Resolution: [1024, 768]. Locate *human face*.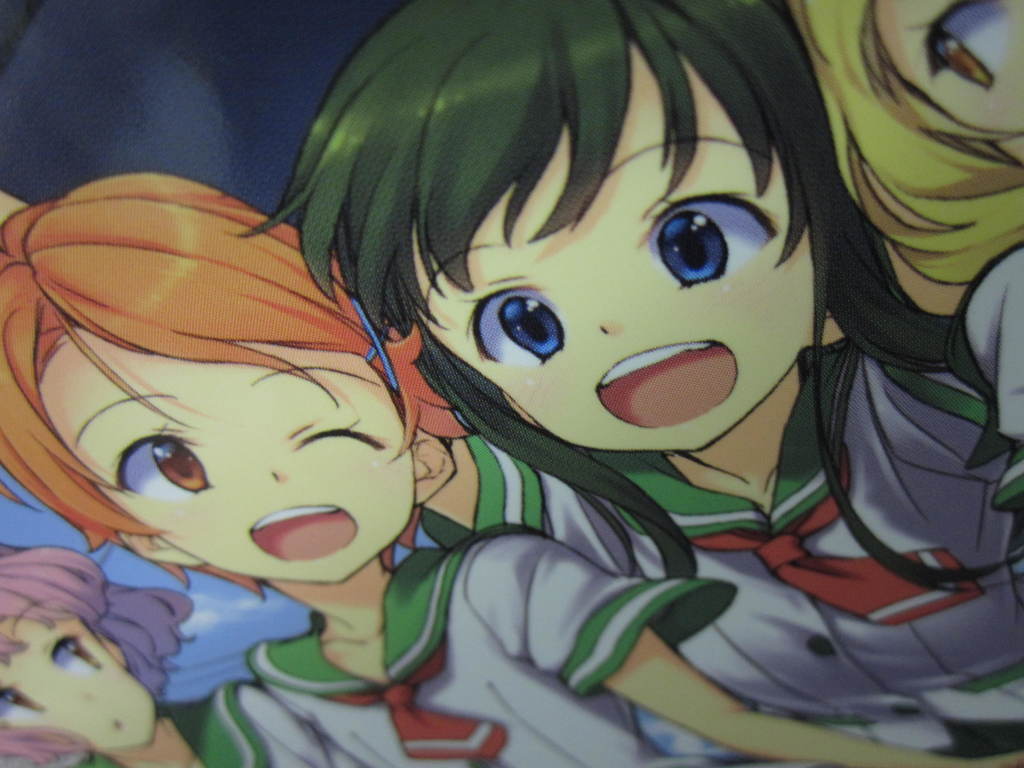
x1=54 y1=318 x2=426 y2=590.
